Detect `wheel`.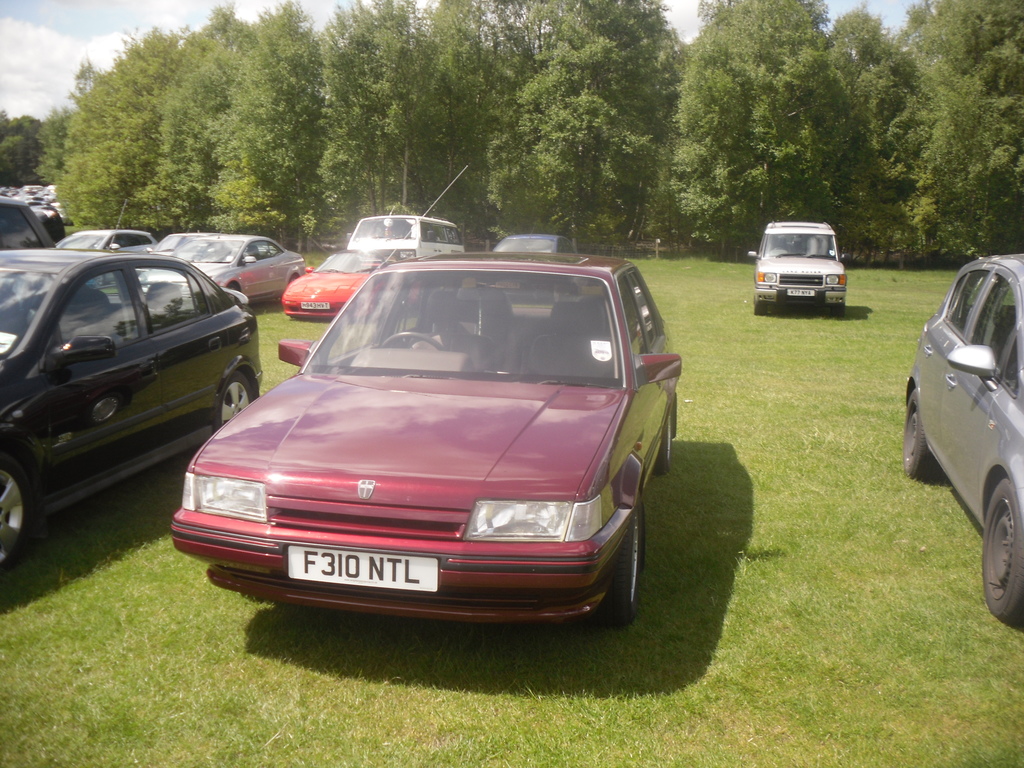
Detected at 826 304 842 319.
